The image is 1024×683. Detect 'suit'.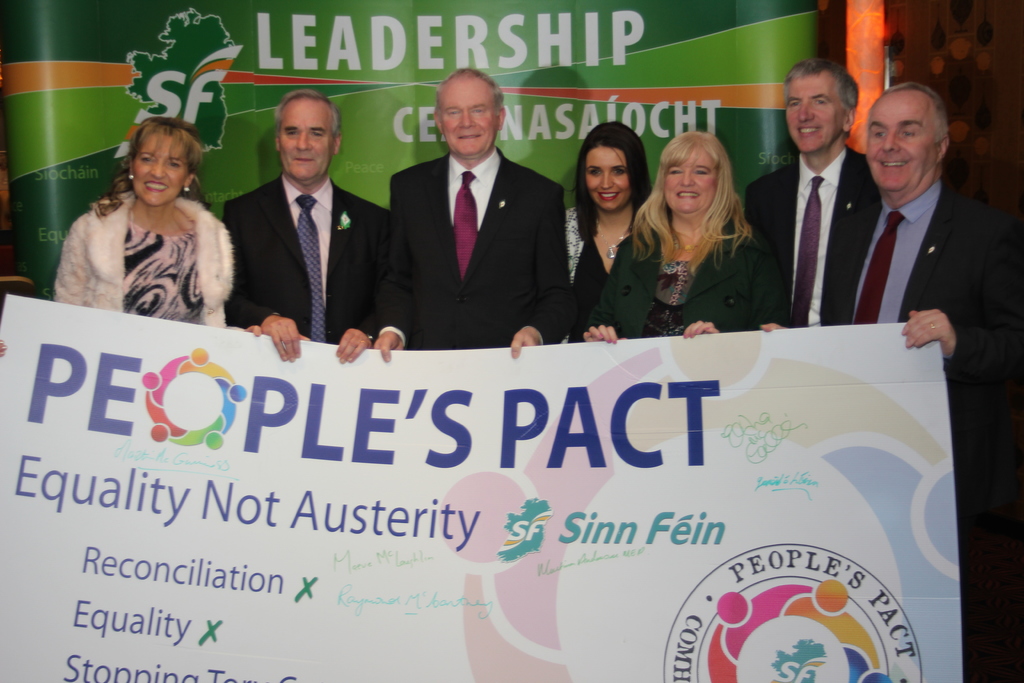
Detection: (left=379, top=79, right=573, bottom=359).
